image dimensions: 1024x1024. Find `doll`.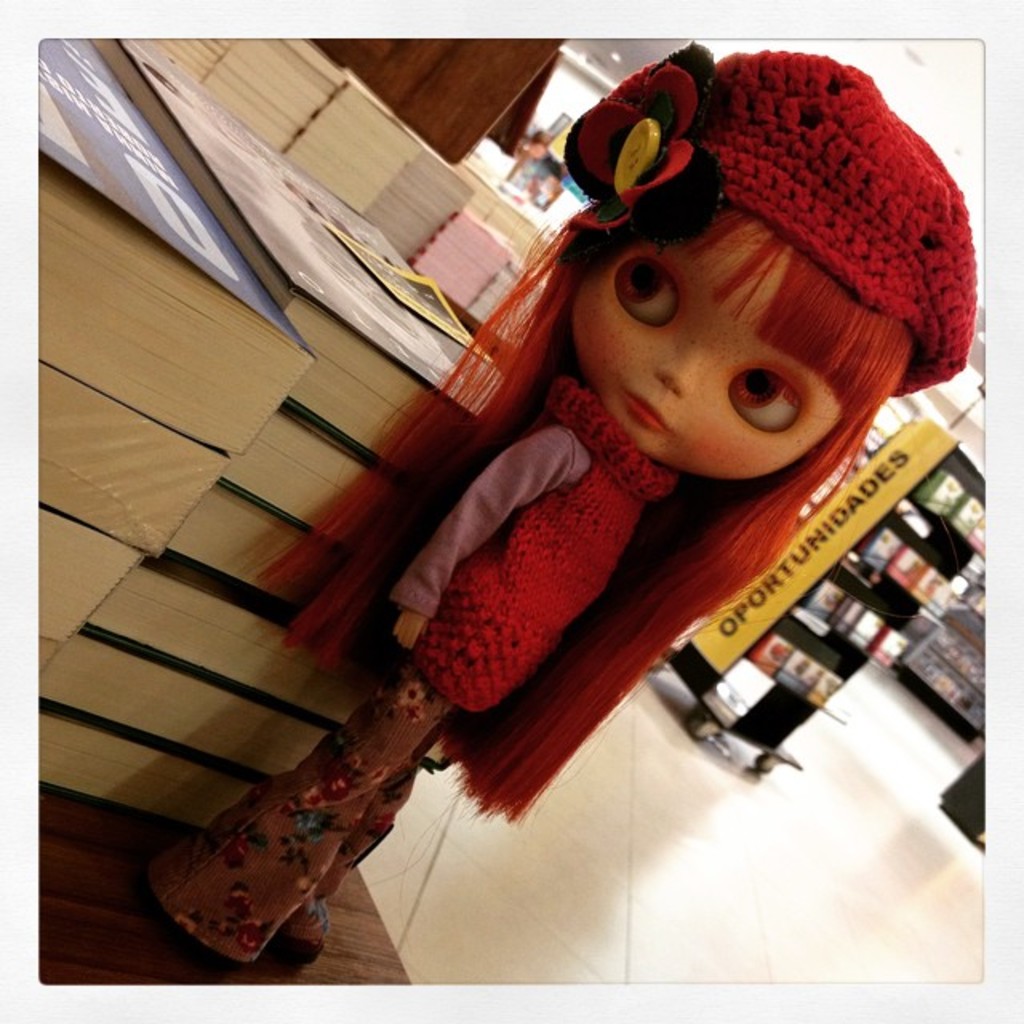
region(301, 61, 955, 918).
